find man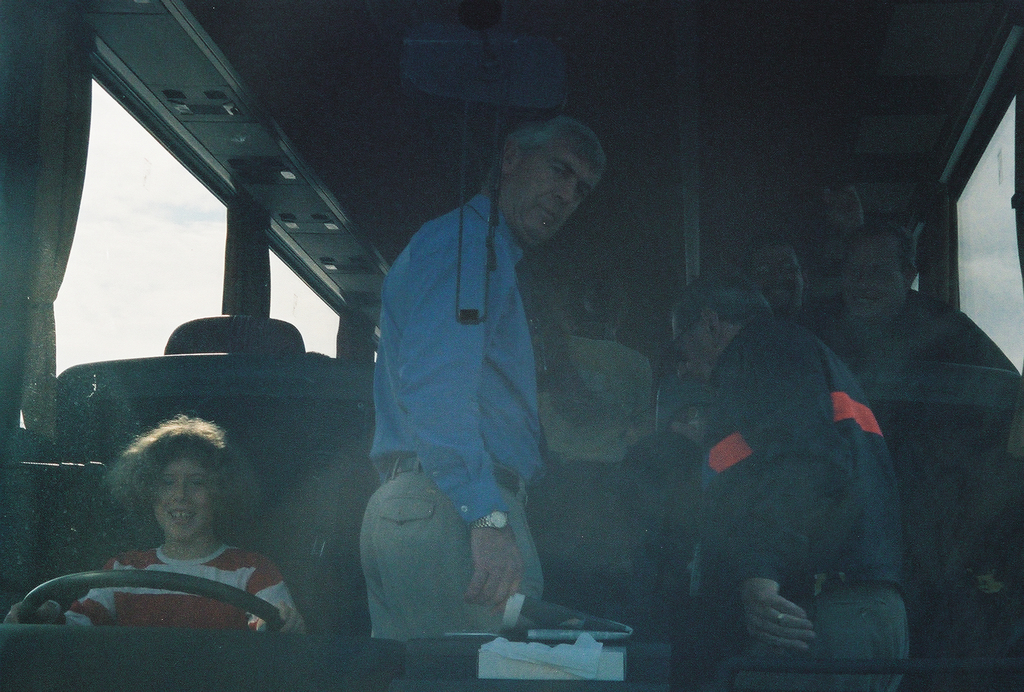
rect(341, 92, 634, 659)
